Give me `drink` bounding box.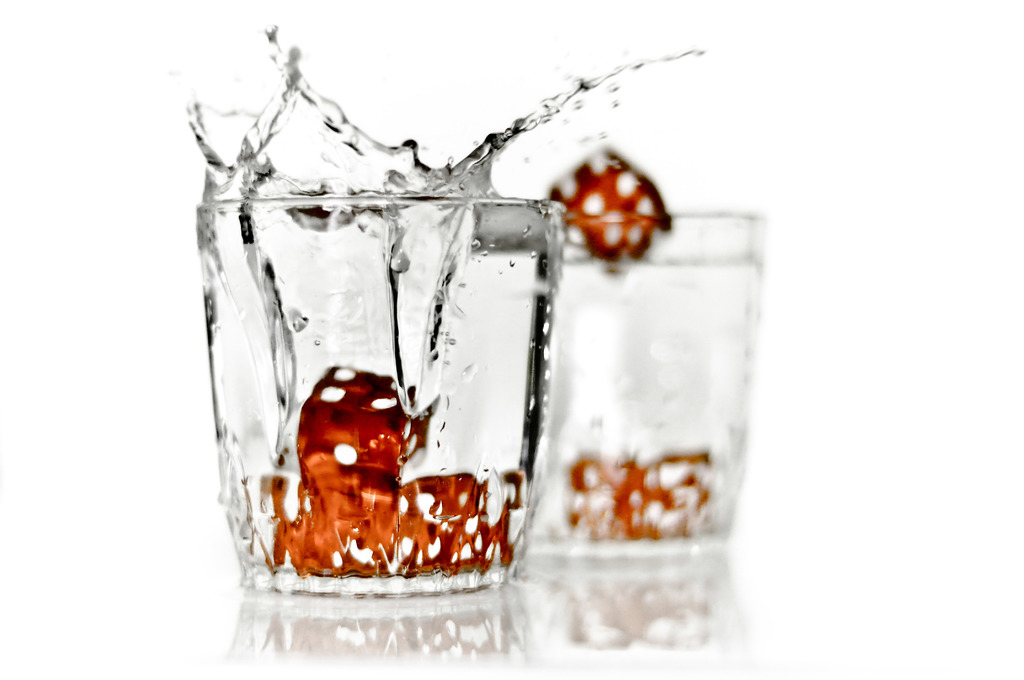
569,254,760,558.
